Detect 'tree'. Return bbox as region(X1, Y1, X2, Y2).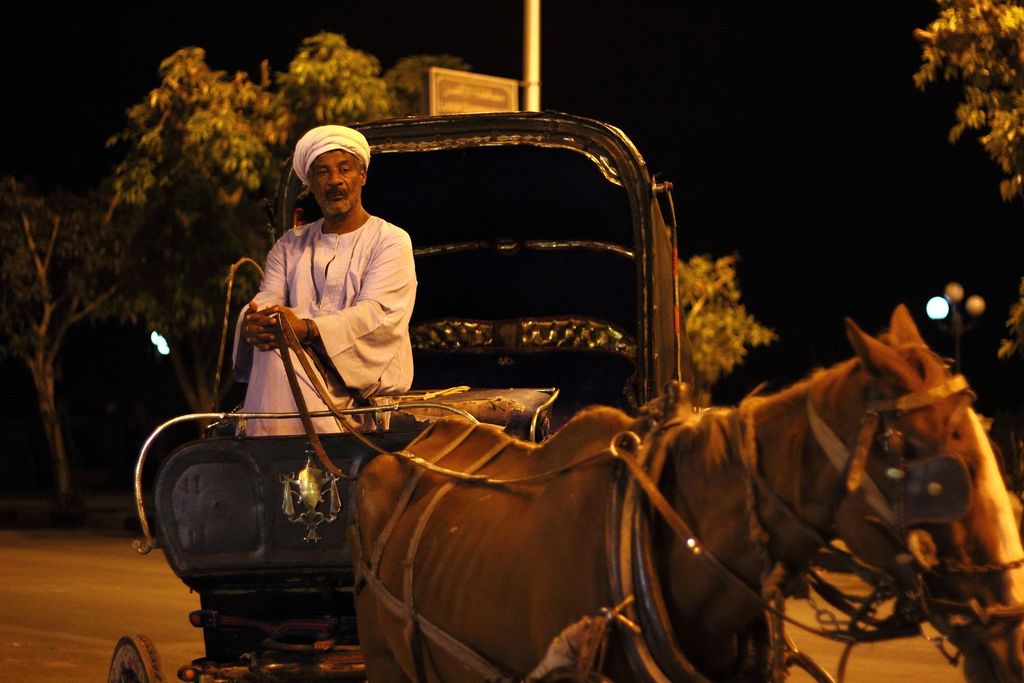
region(66, 26, 775, 440).
